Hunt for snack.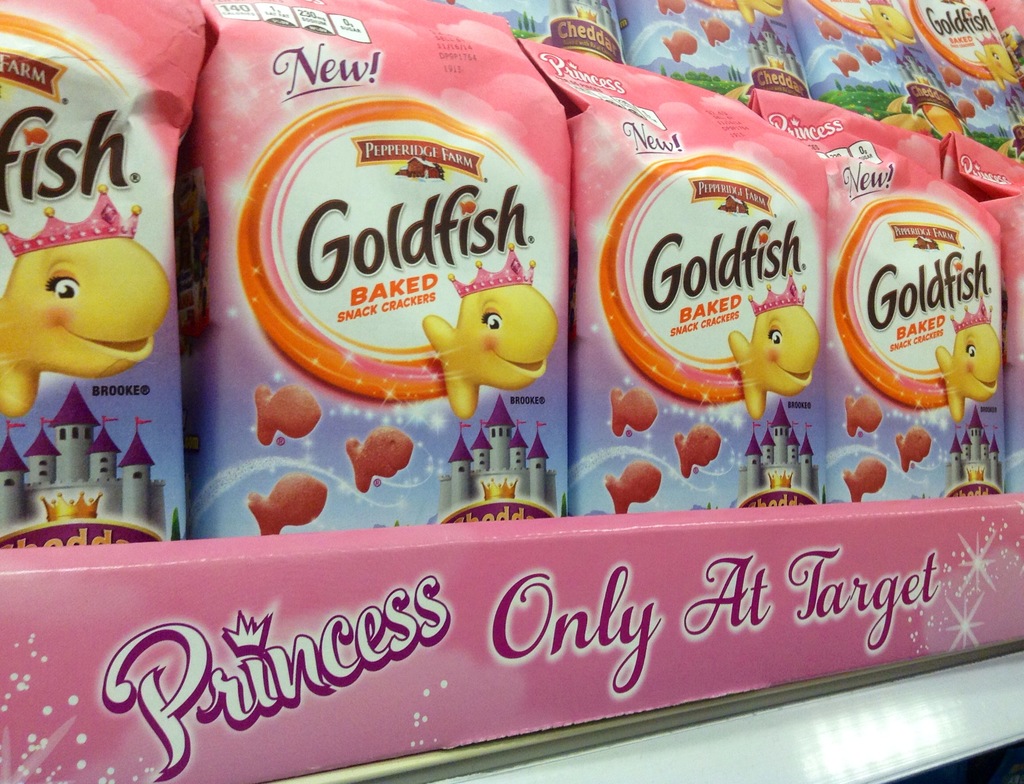
Hunted down at (left=786, top=0, right=970, bottom=149).
